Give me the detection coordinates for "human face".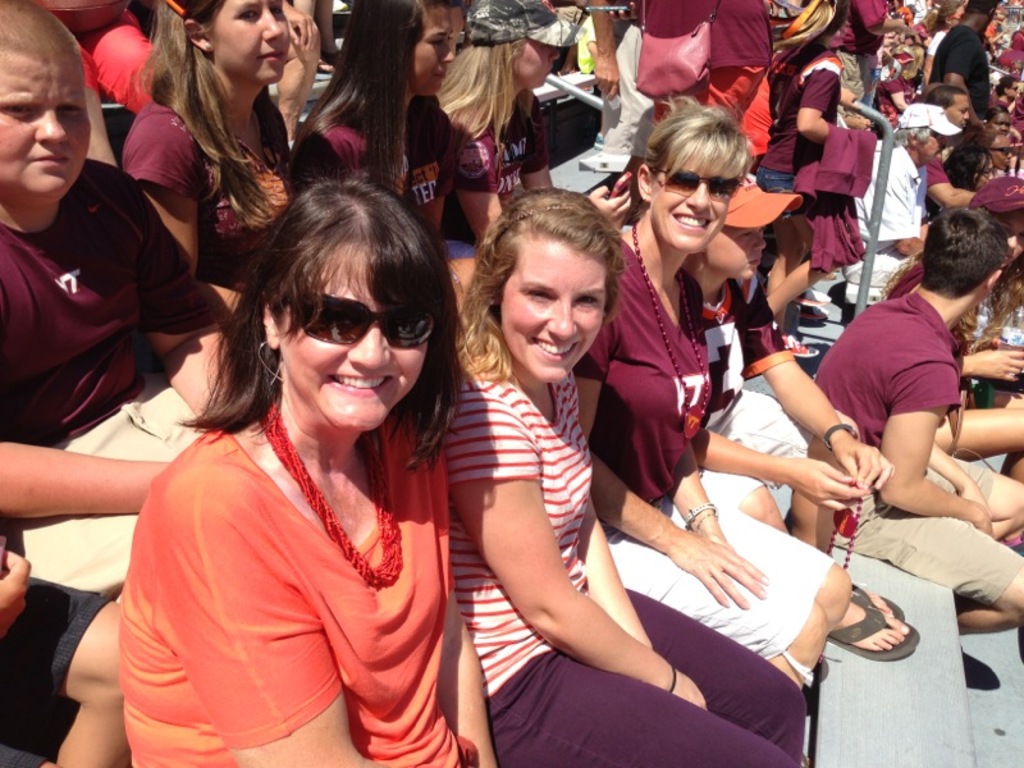
988:114:1010:134.
